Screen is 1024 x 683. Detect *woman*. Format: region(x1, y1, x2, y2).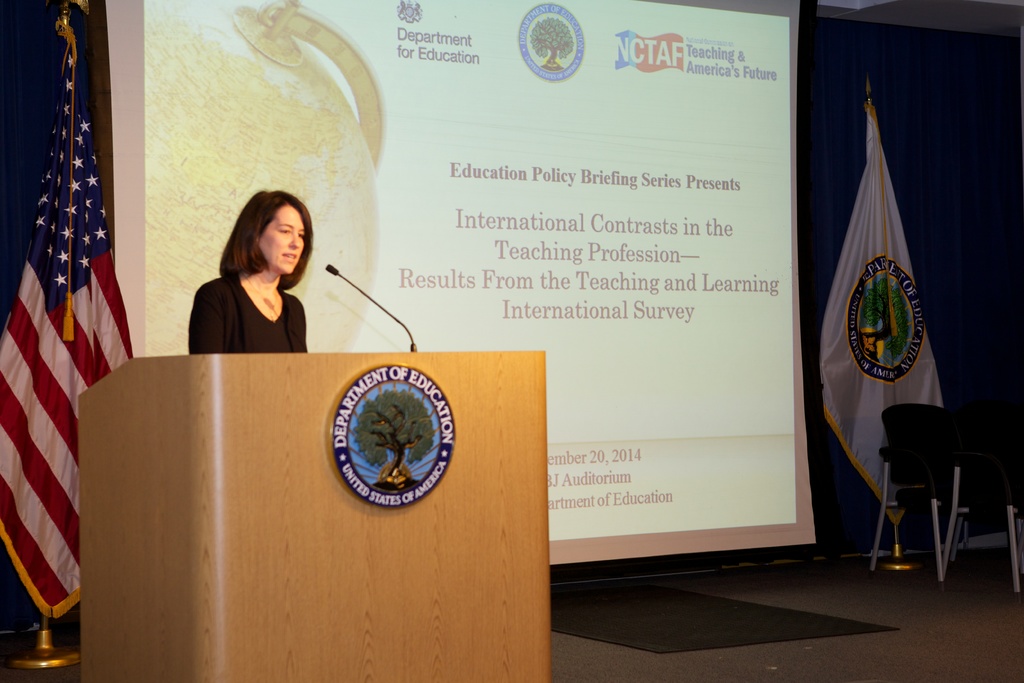
region(189, 187, 313, 352).
